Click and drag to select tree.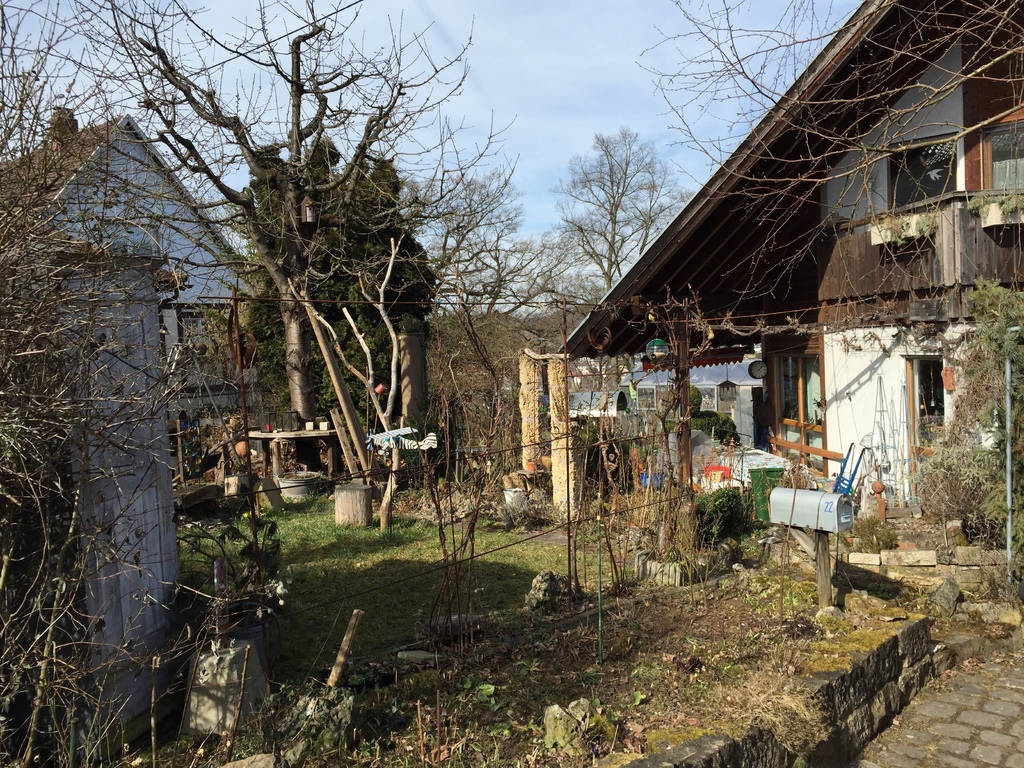
Selection: 636/0/1023/384.
